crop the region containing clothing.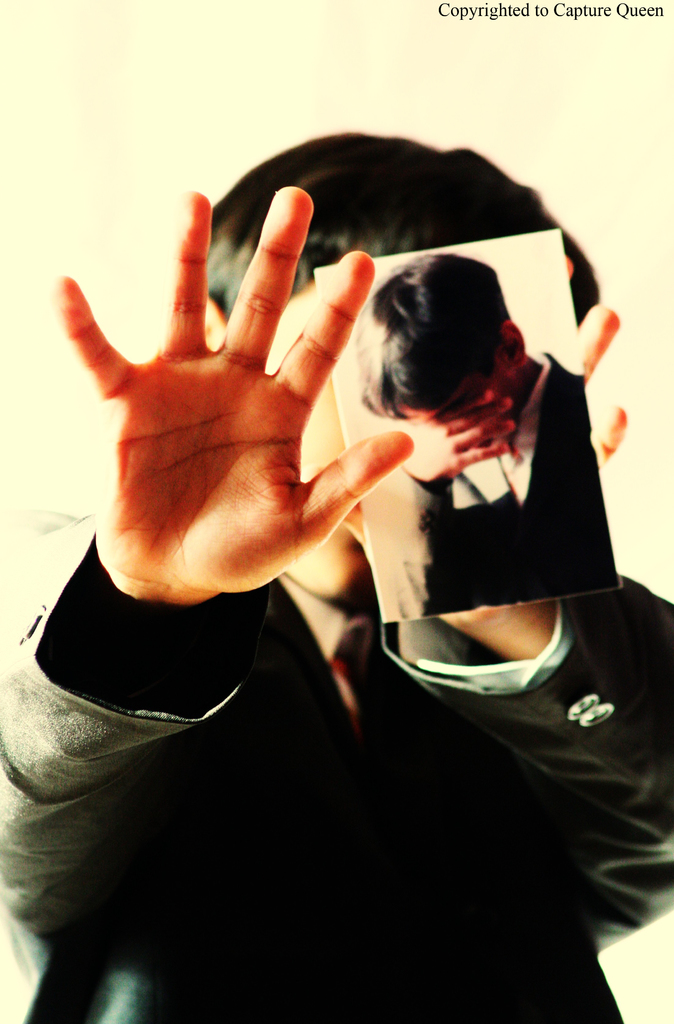
Crop region: (x1=393, y1=348, x2=623, y2=616).
